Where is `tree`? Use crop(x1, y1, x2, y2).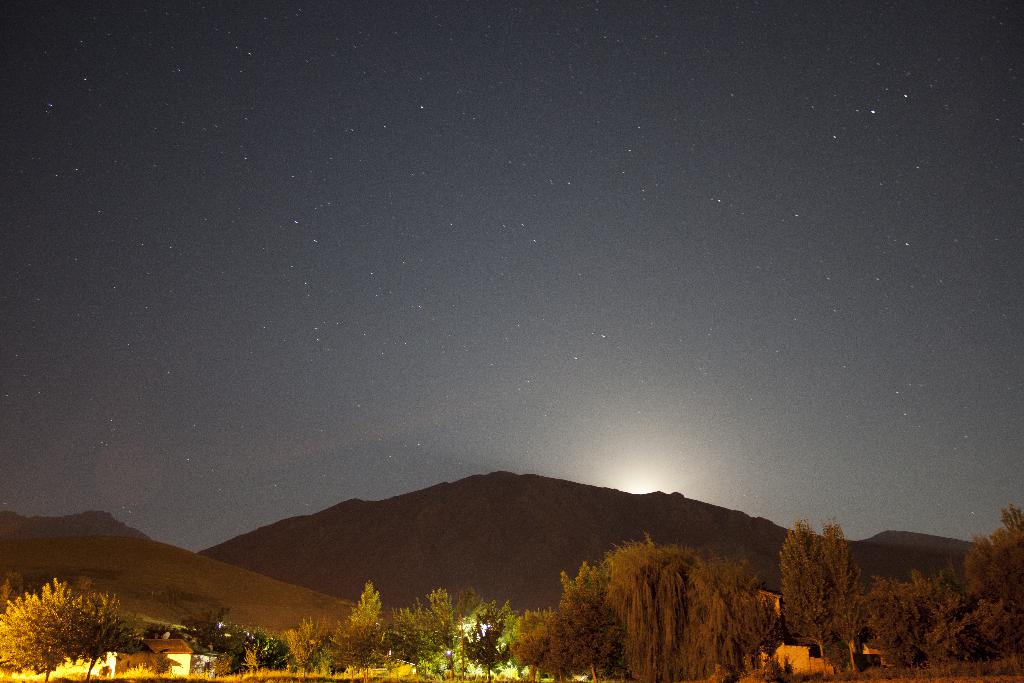
crop(0, 565, 92, 682).
